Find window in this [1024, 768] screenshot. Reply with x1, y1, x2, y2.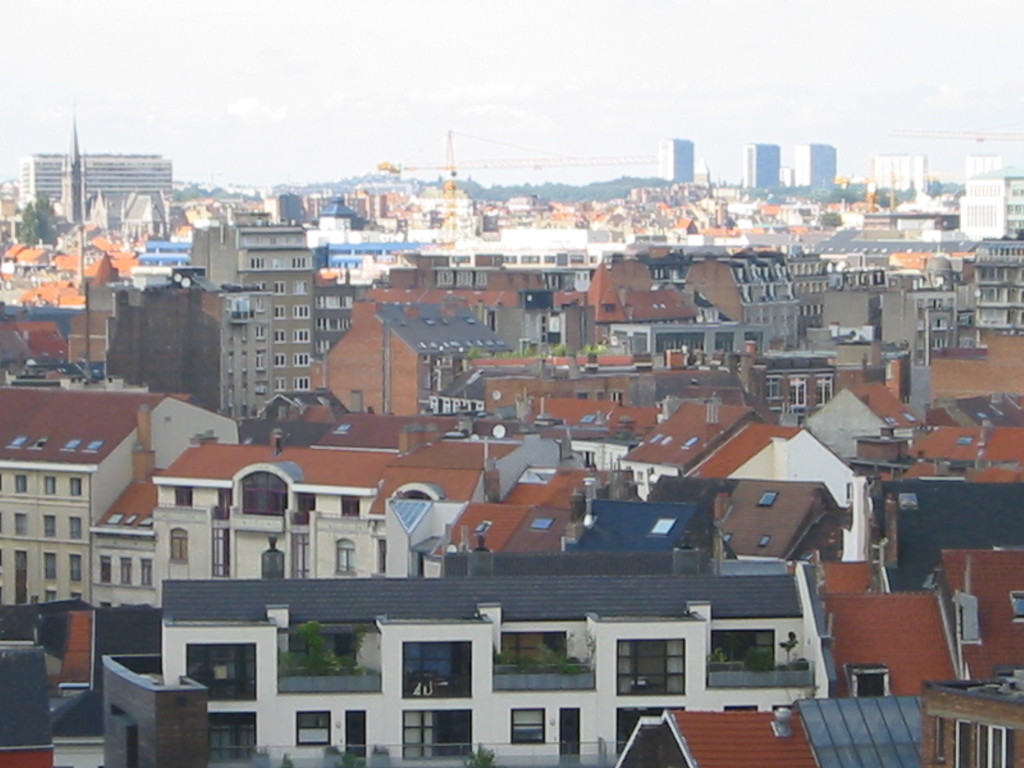
618, 638, 685, 692.
